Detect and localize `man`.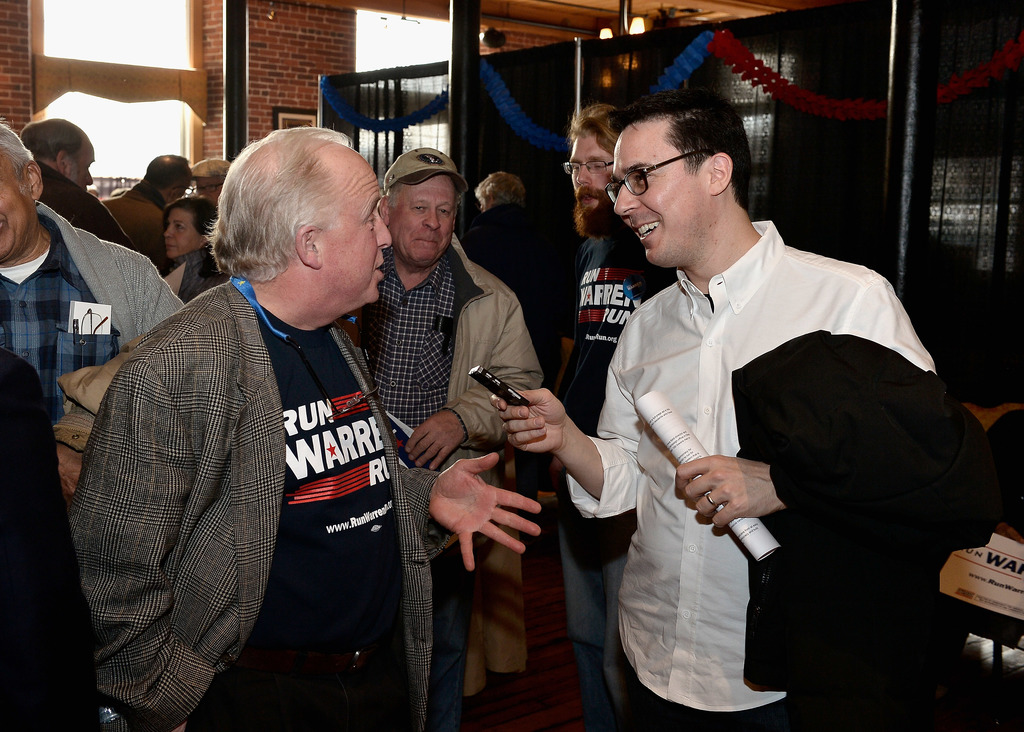
Localized at <bbox>106, 138, 202, 239</bbox>.
